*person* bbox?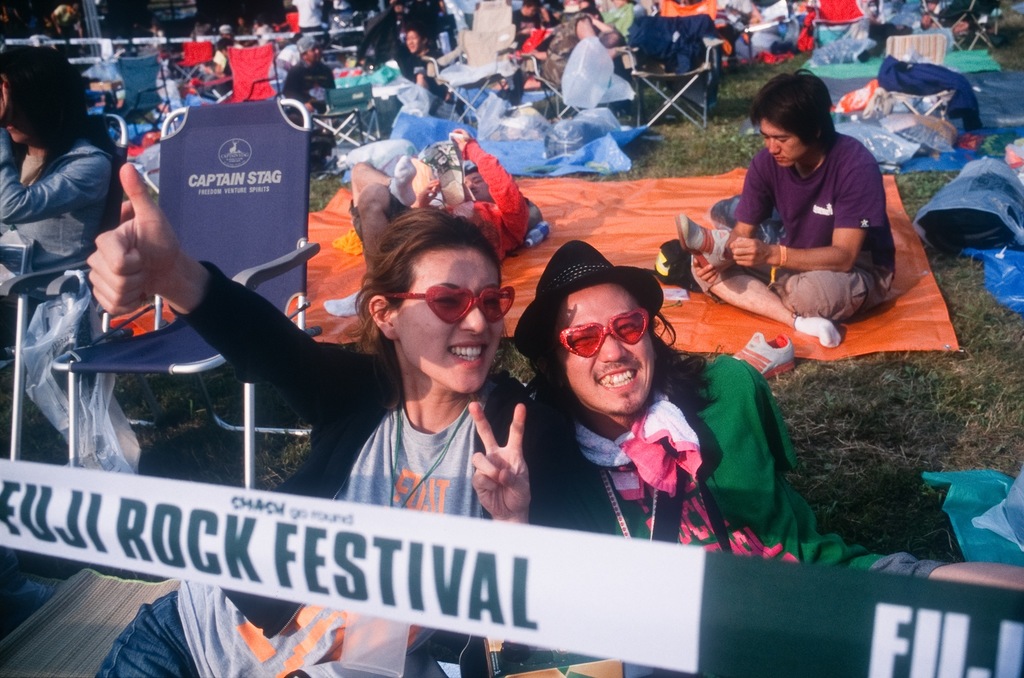
692/62/902/348
